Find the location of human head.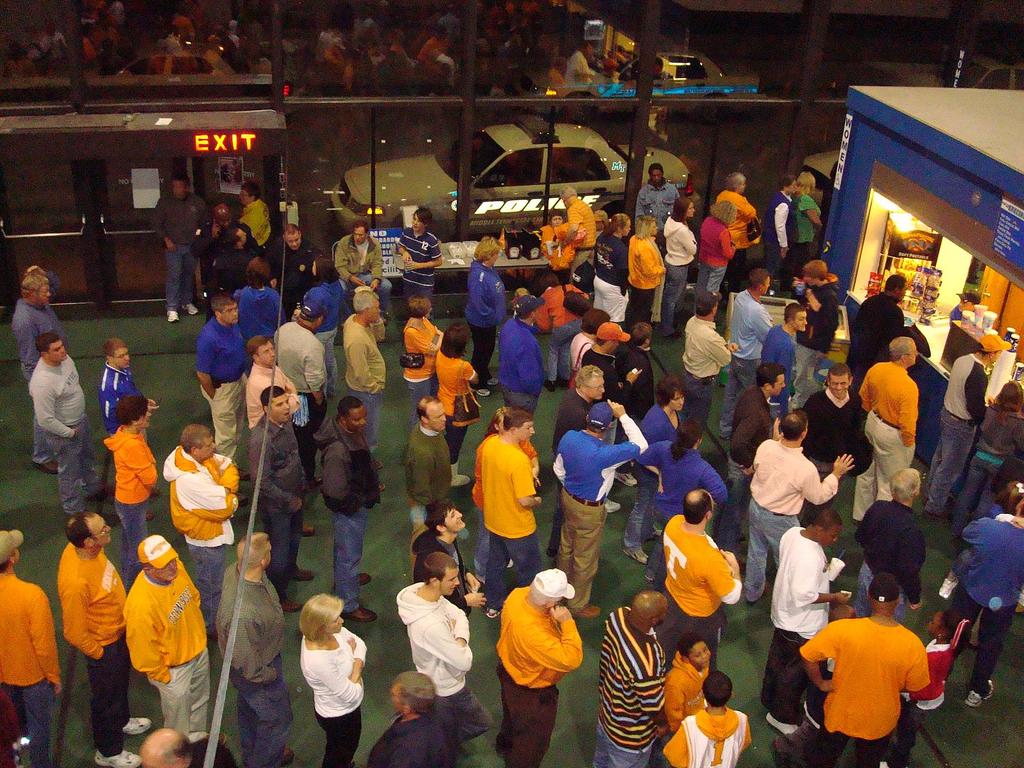
Location: bbox(300, 300, 327, 331).
